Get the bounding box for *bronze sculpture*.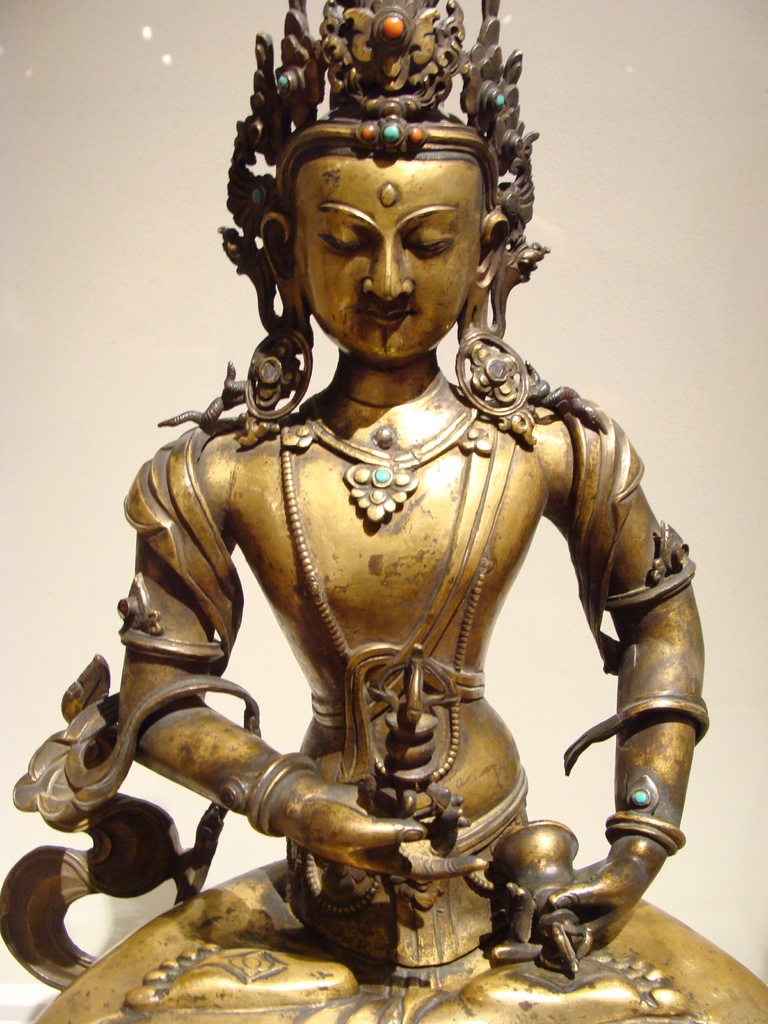
76,39,722,1000.
